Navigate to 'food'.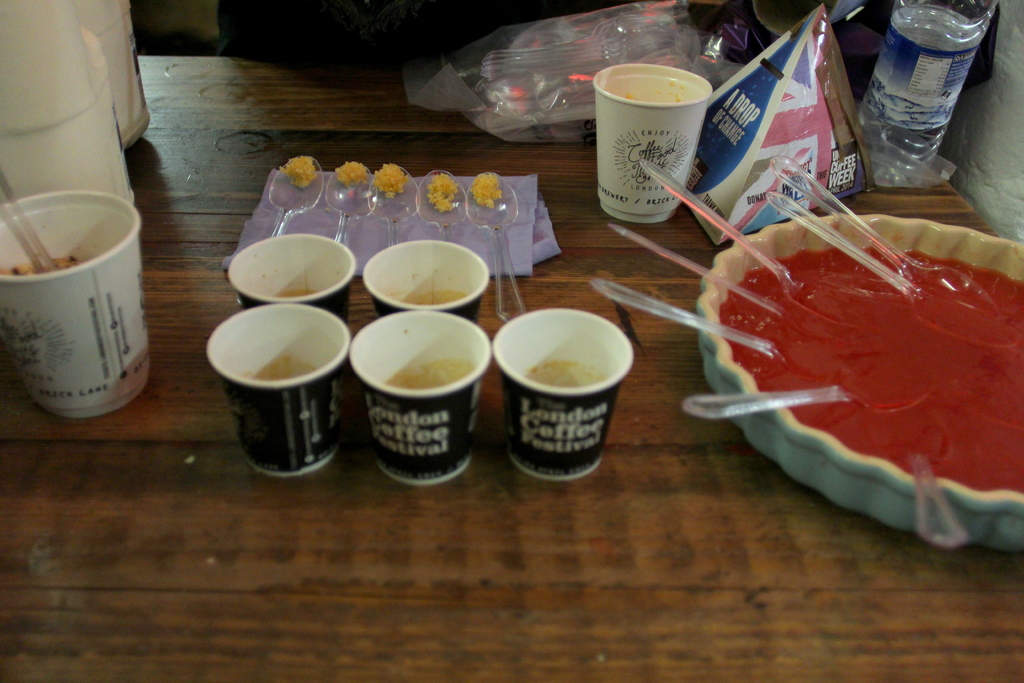
Navigation target: detection(426, 168, 463, 209).
